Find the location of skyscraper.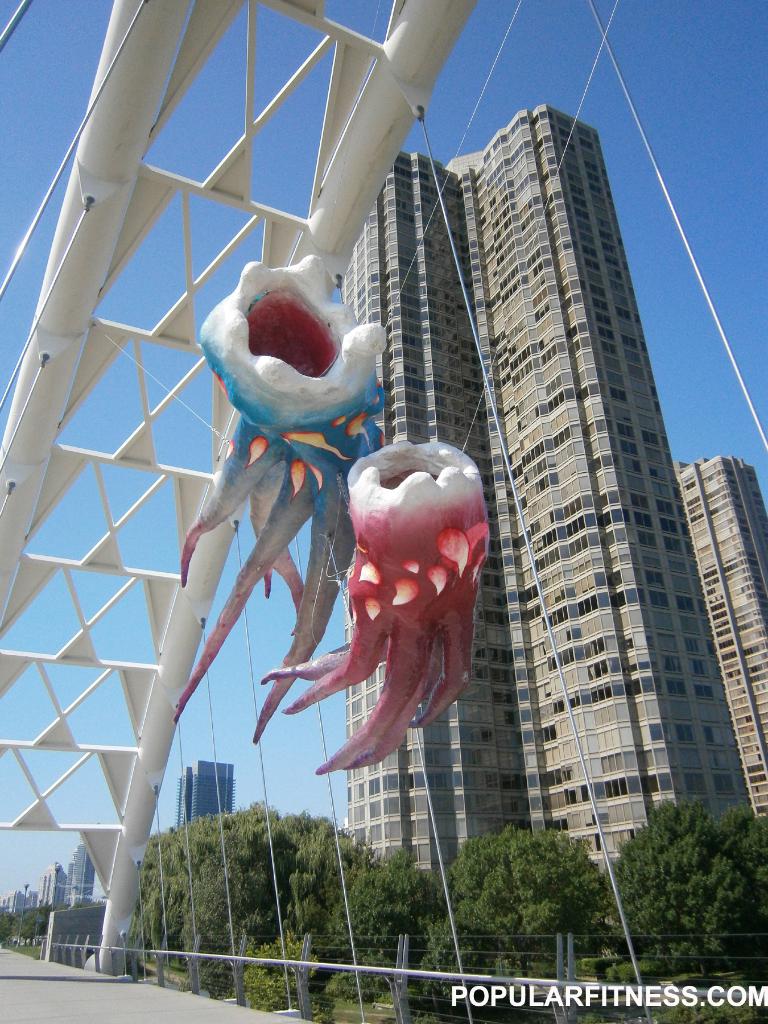
Location: {"left": 175, "top": 757, "right": 236, "bottom": 832}.
